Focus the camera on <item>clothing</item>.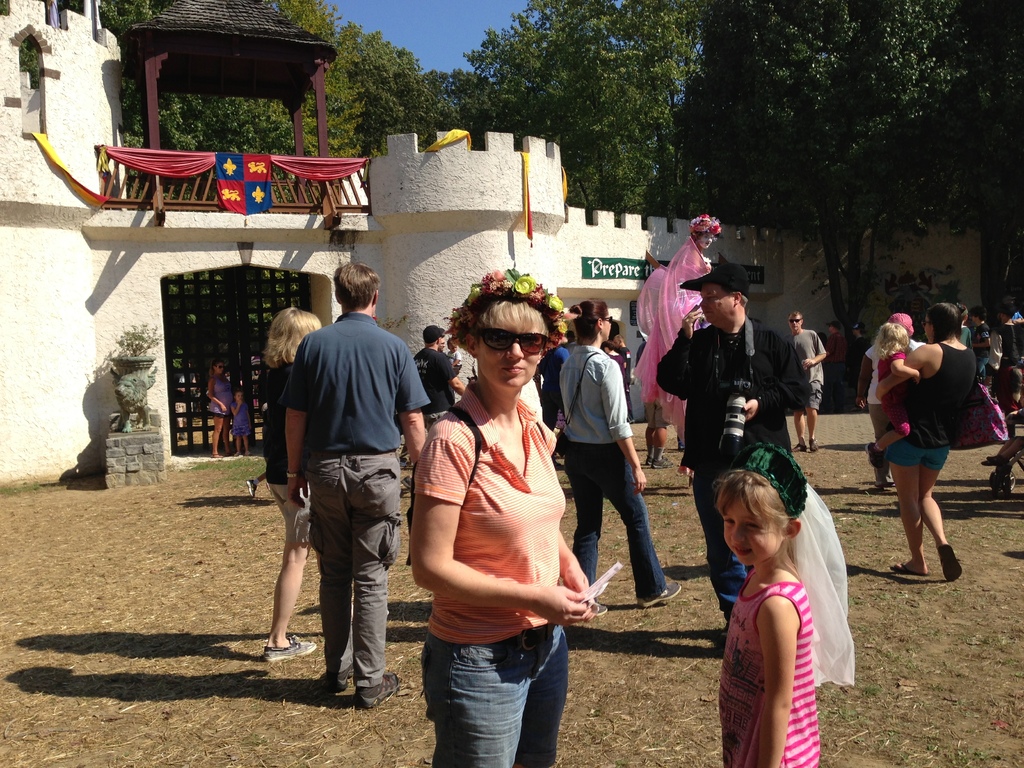
Focus region: {"left": 971, "top": 319, "right": 989, "bottom": 373}.
